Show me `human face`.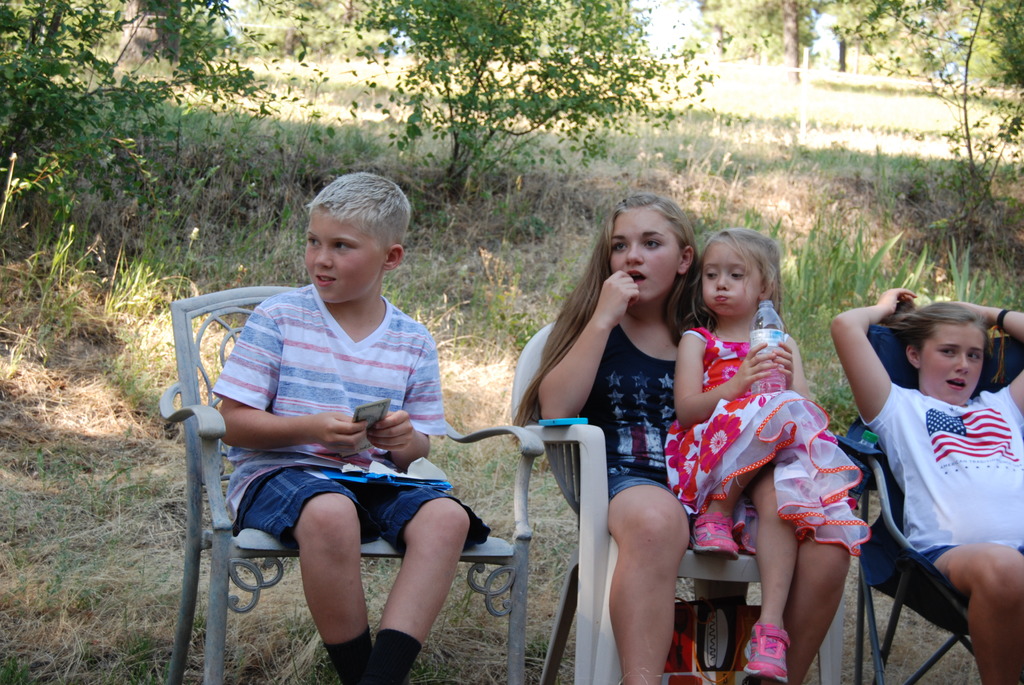
`human face` is here: 612:210:682:297.
